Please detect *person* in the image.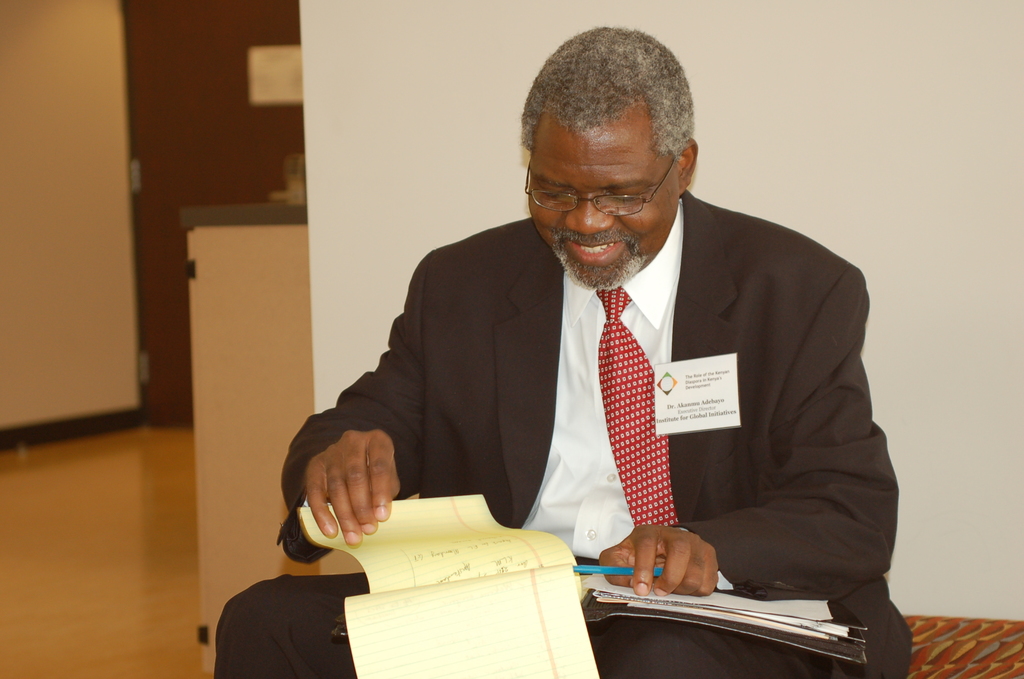
bbox(211, 28, 912, 678).
